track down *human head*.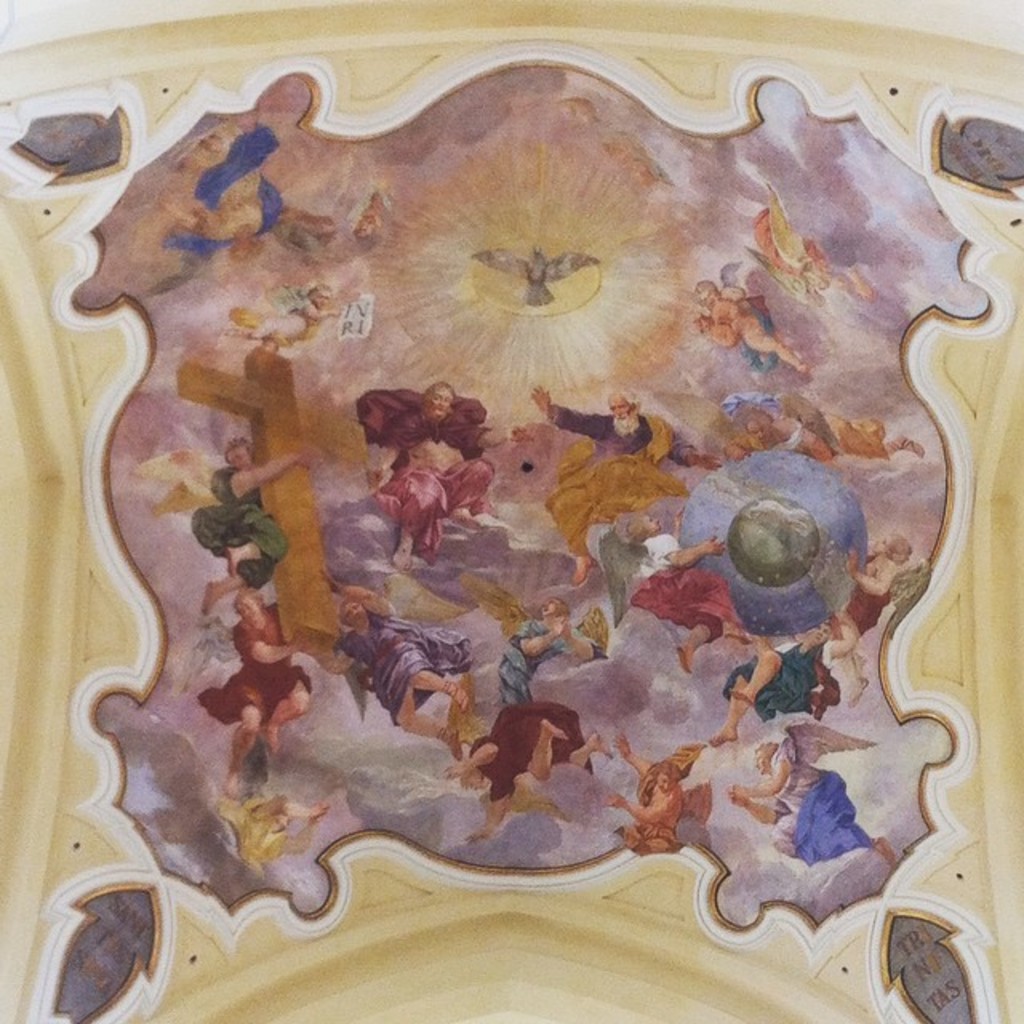
Tracked to 749:736:781:778.
